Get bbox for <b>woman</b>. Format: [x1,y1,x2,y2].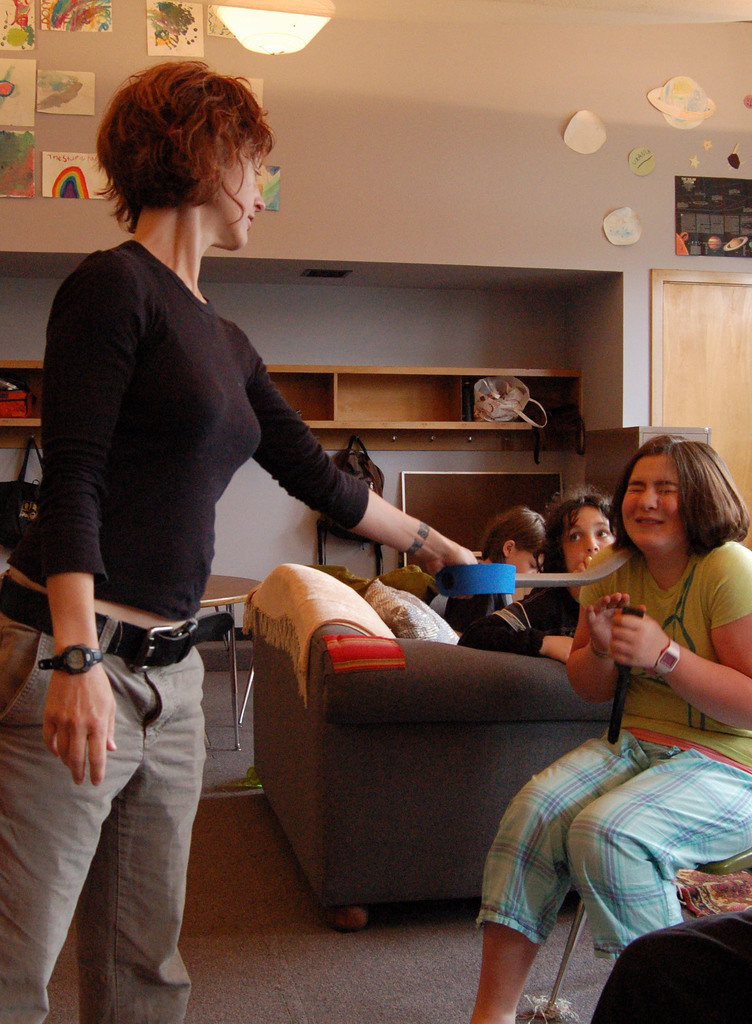
[3,54,491,1023].
